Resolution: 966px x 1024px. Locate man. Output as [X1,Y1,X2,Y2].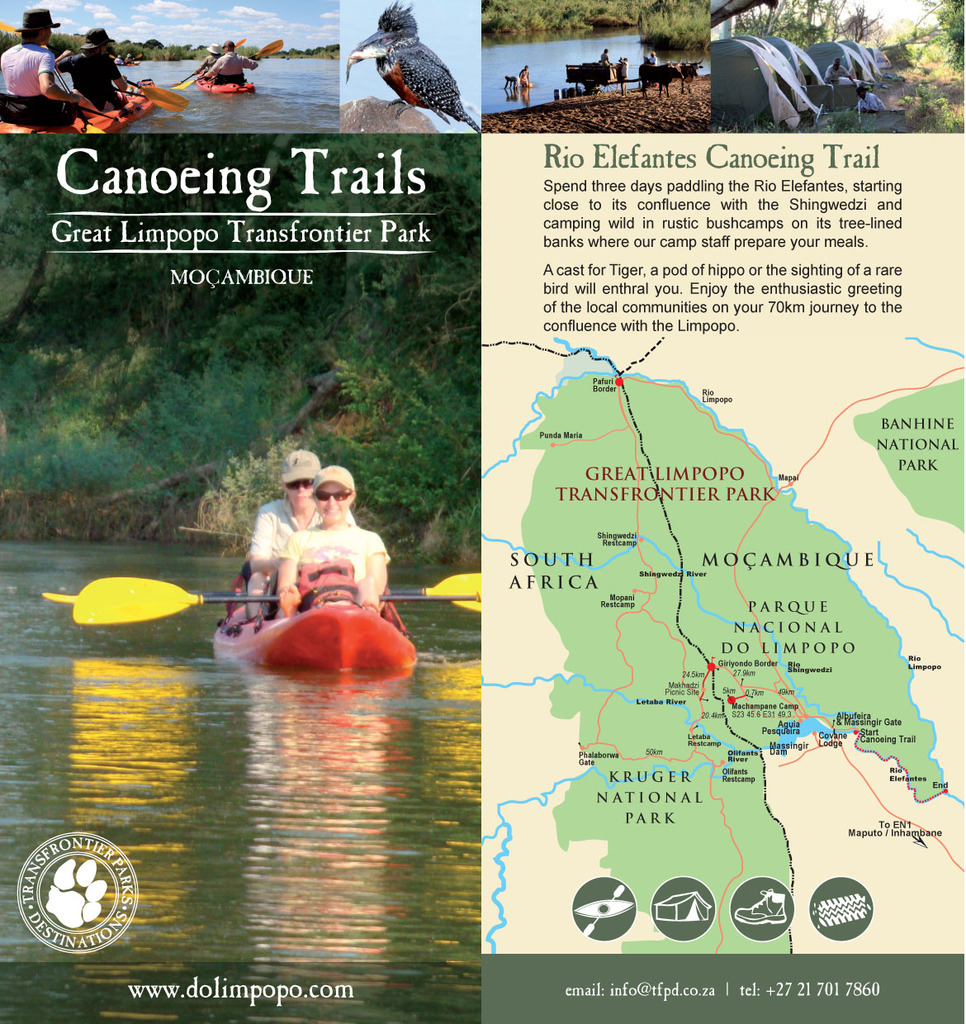
[244,446,351,623].
